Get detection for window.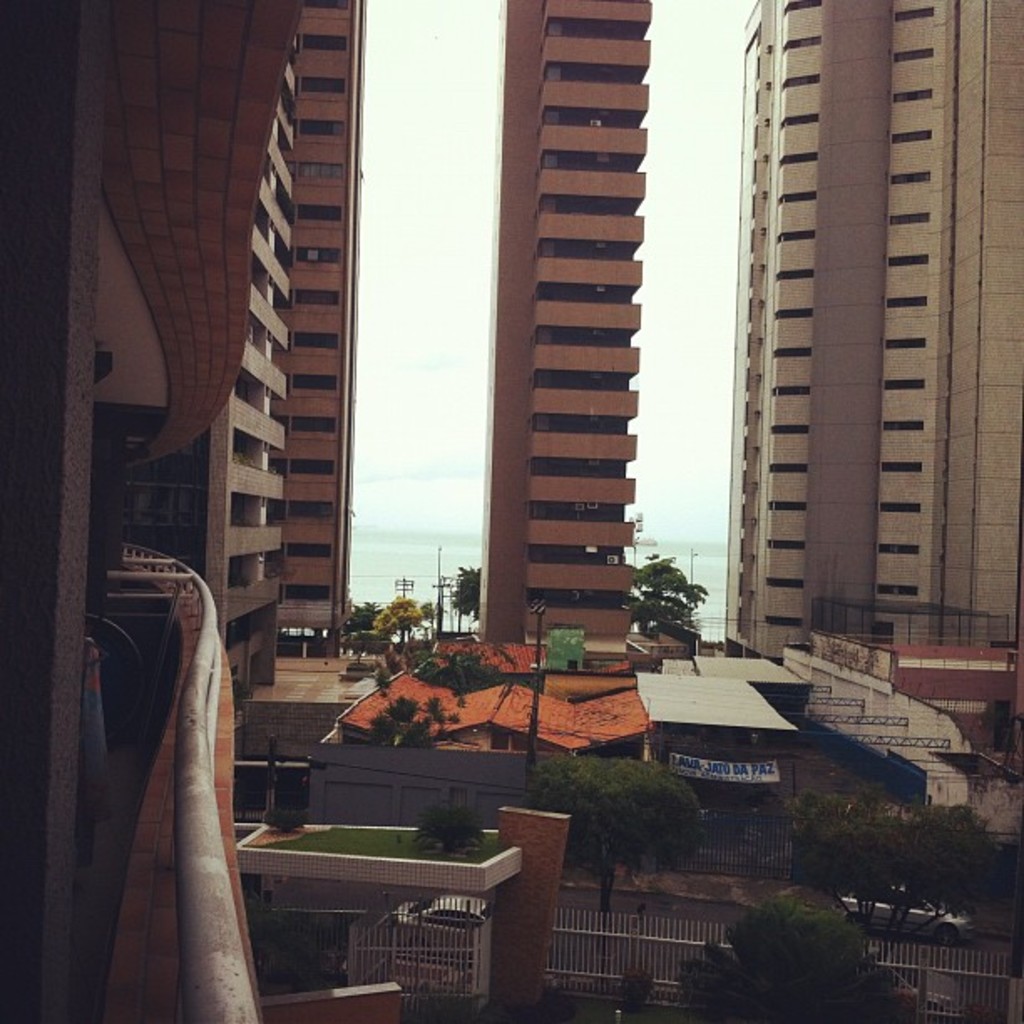
Detection: [left=294, top=72, right=348, bottom=97].
